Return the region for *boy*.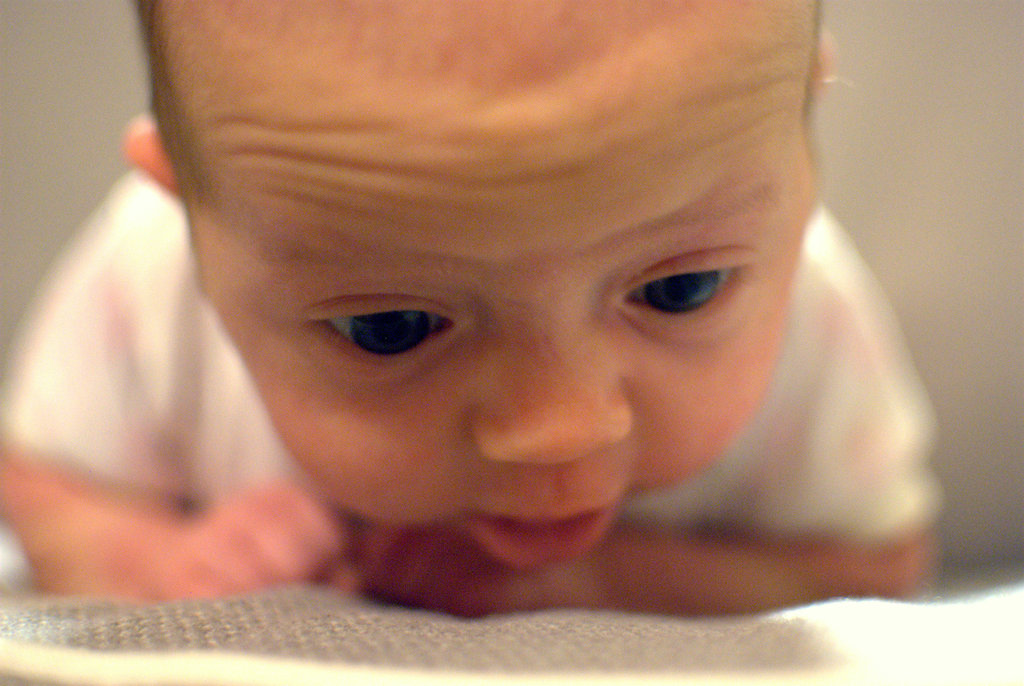
13 27 1016 648.
